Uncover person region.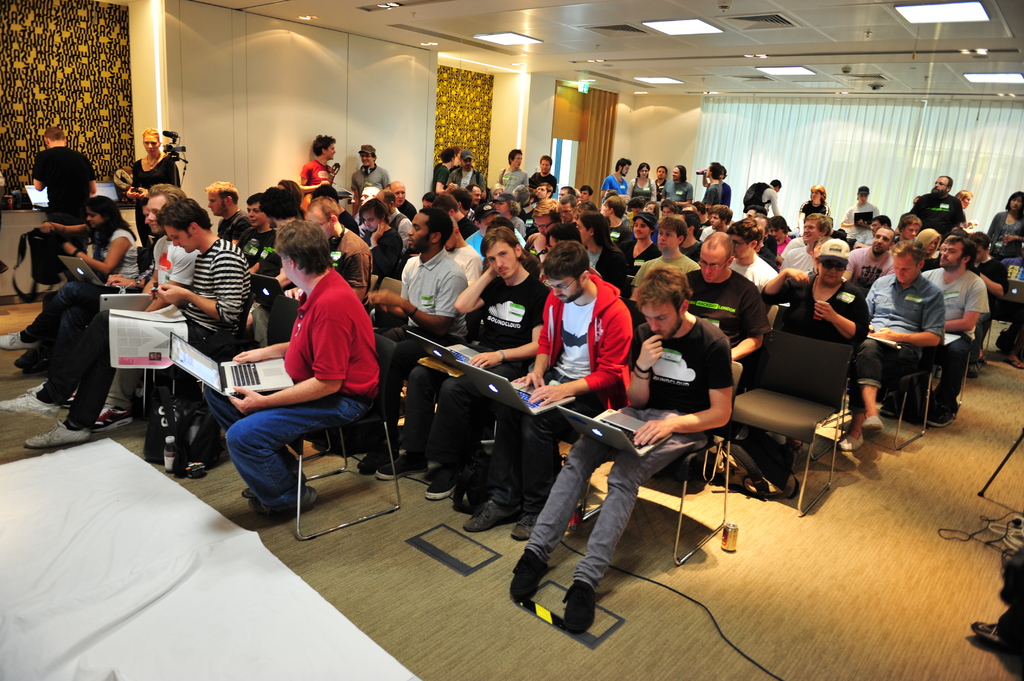
Uncovered: 986 186 1023 262.
